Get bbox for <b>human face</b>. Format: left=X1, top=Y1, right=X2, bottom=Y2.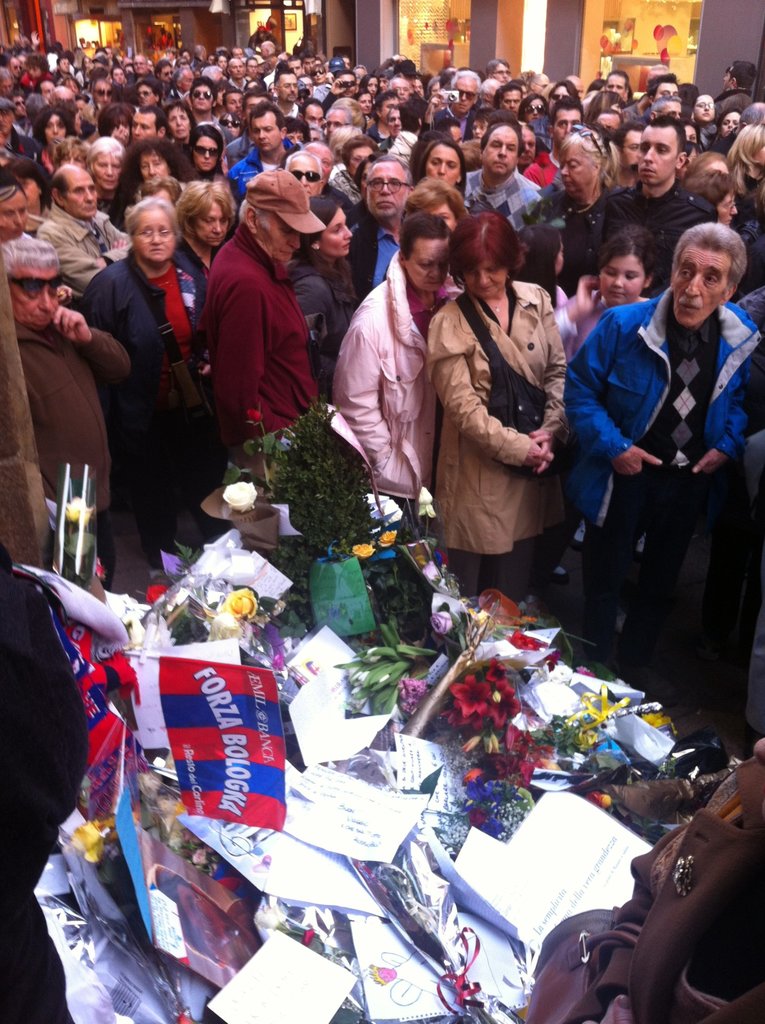
left=252, top=111, right=286, bottom=147.
